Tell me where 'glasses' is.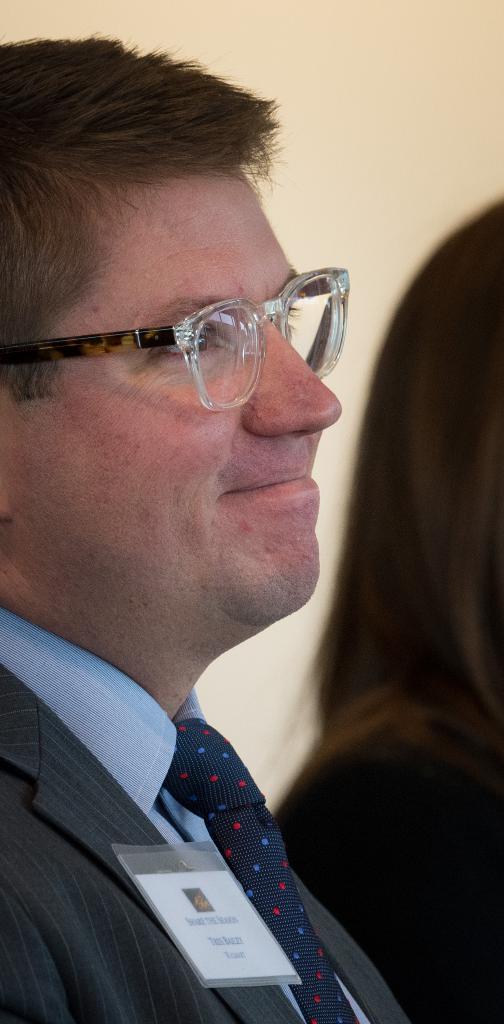
'glasses' is at (0,264,356,412).
